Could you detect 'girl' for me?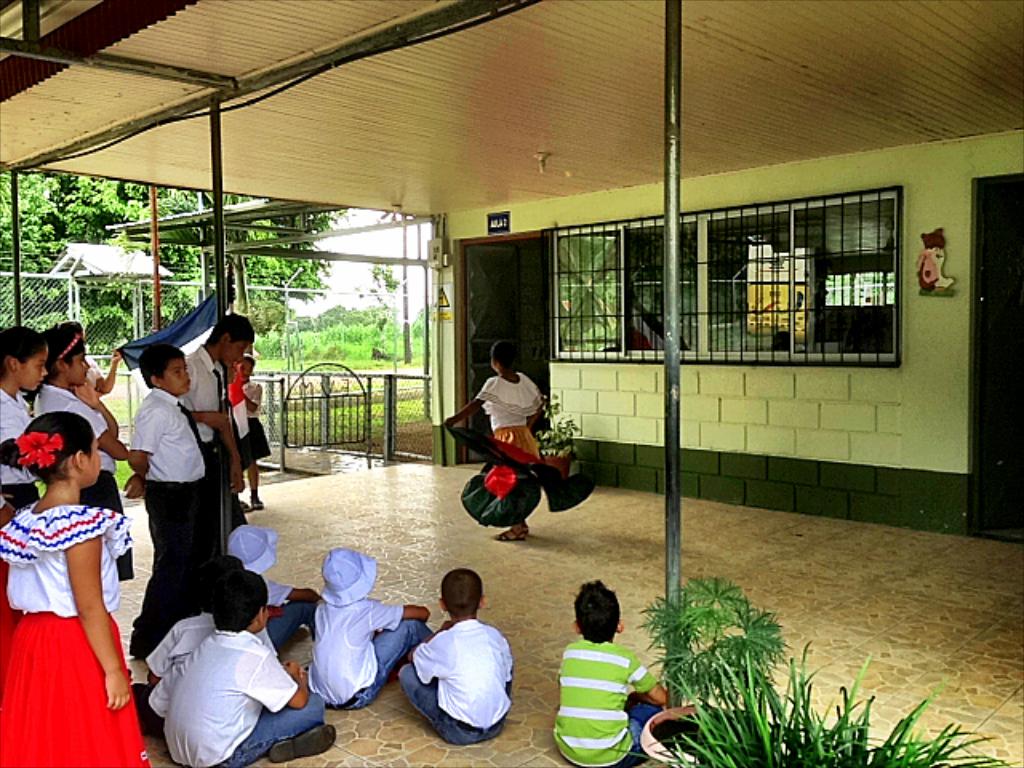
Detection result: <box>35,320,130,578</box>.
